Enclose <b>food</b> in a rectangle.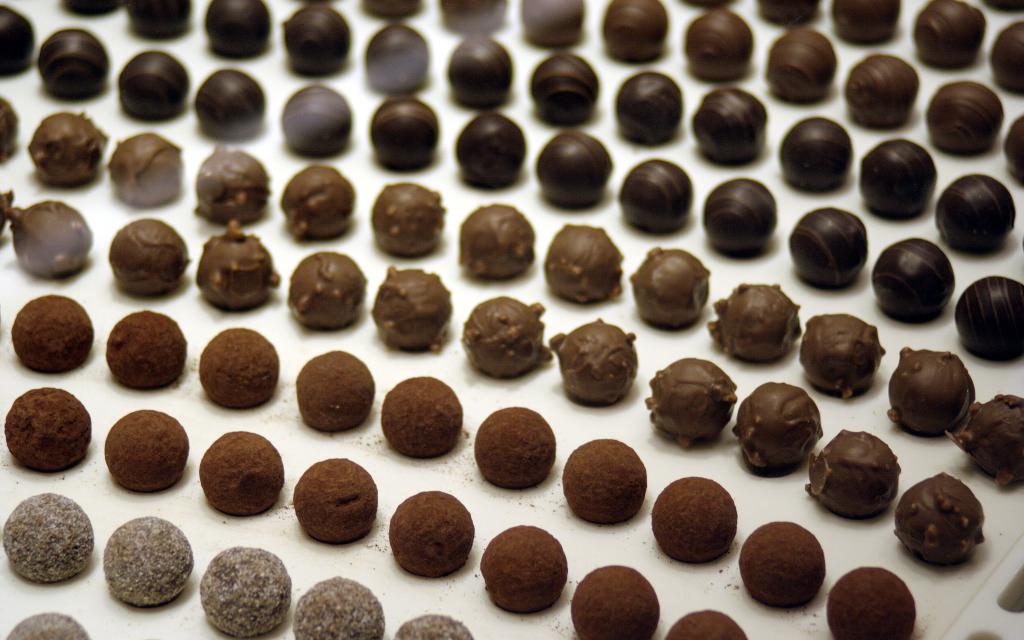
locate(380, 374, 461, 458).
